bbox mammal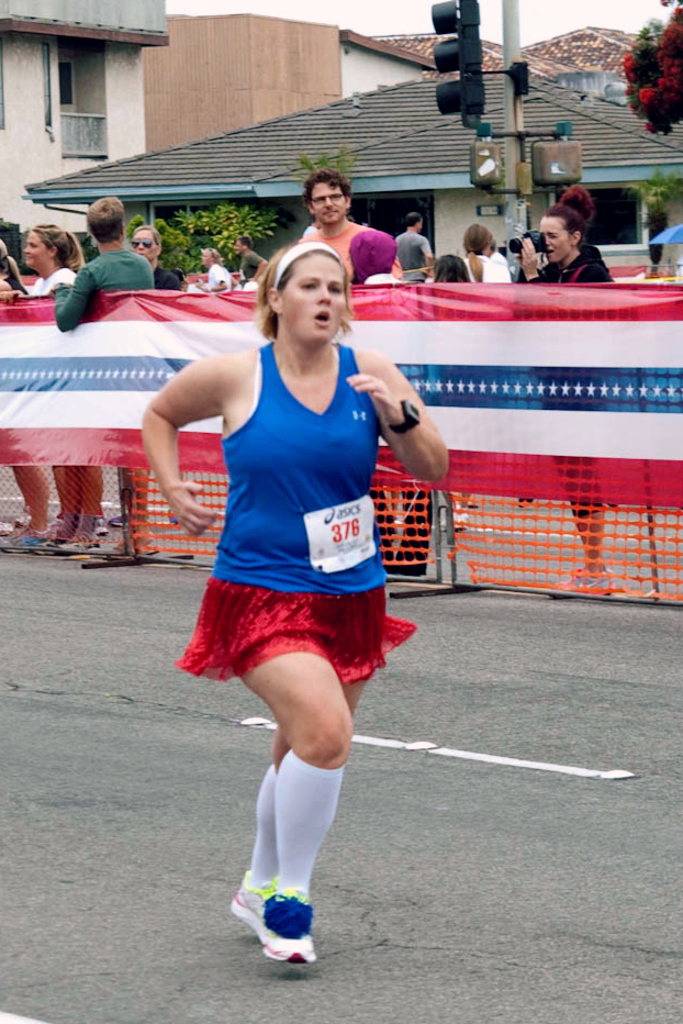
<region>347, 224, 433, 580</region>
